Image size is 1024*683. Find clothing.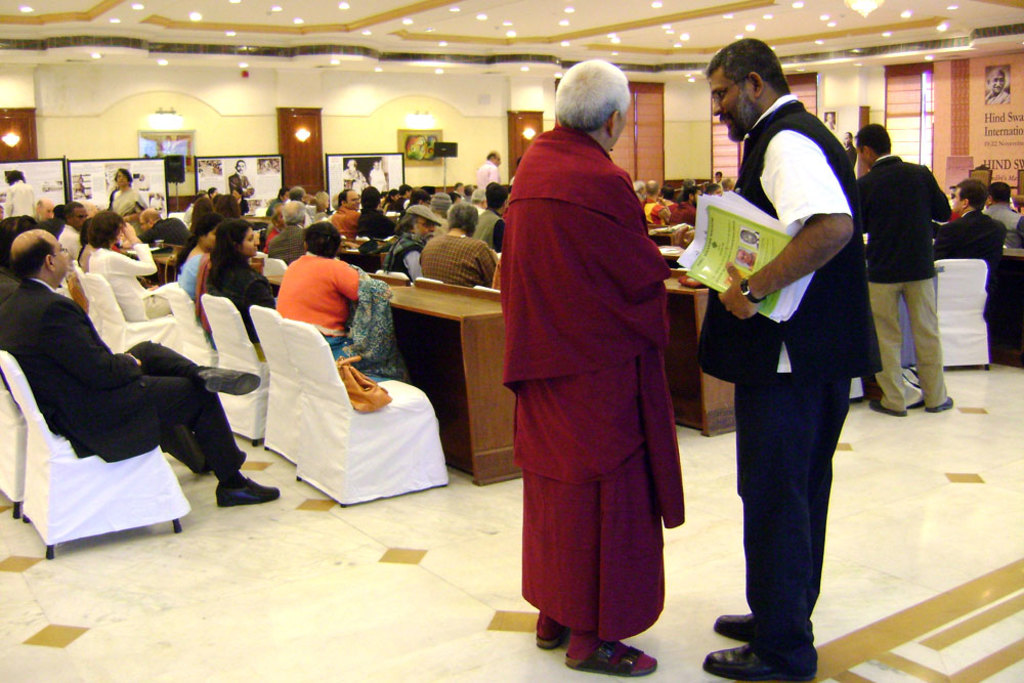
crop(355, 203, 393, 250).
